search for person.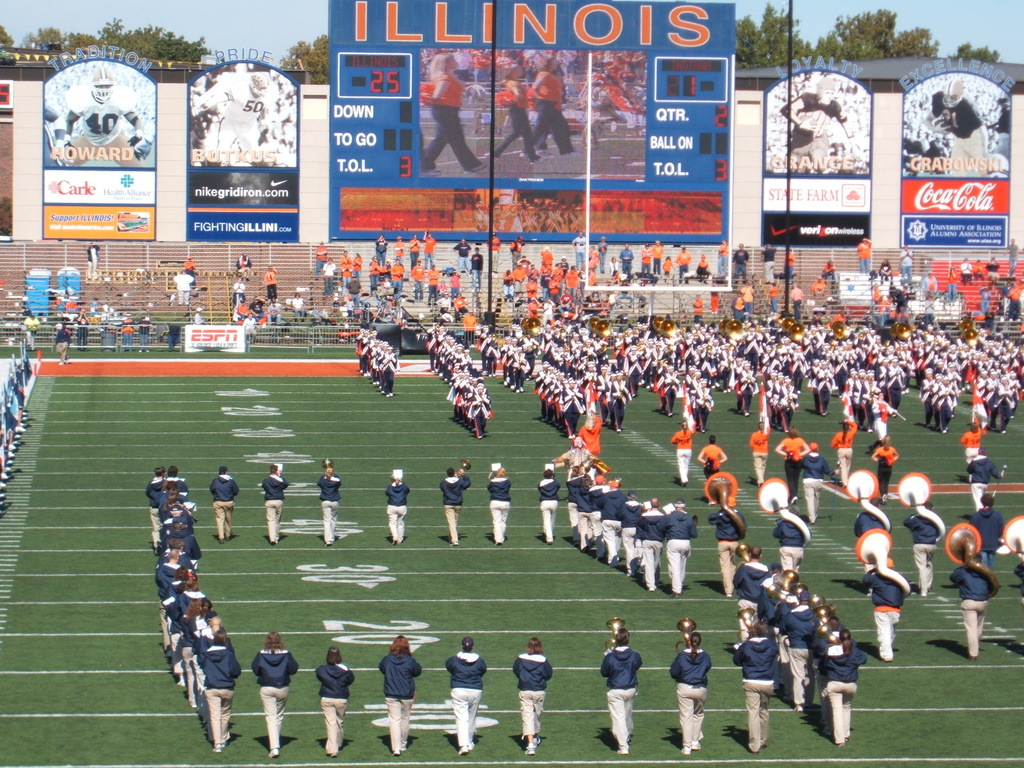
Found at x1=145 y1=463 x2=241 y2=749.
